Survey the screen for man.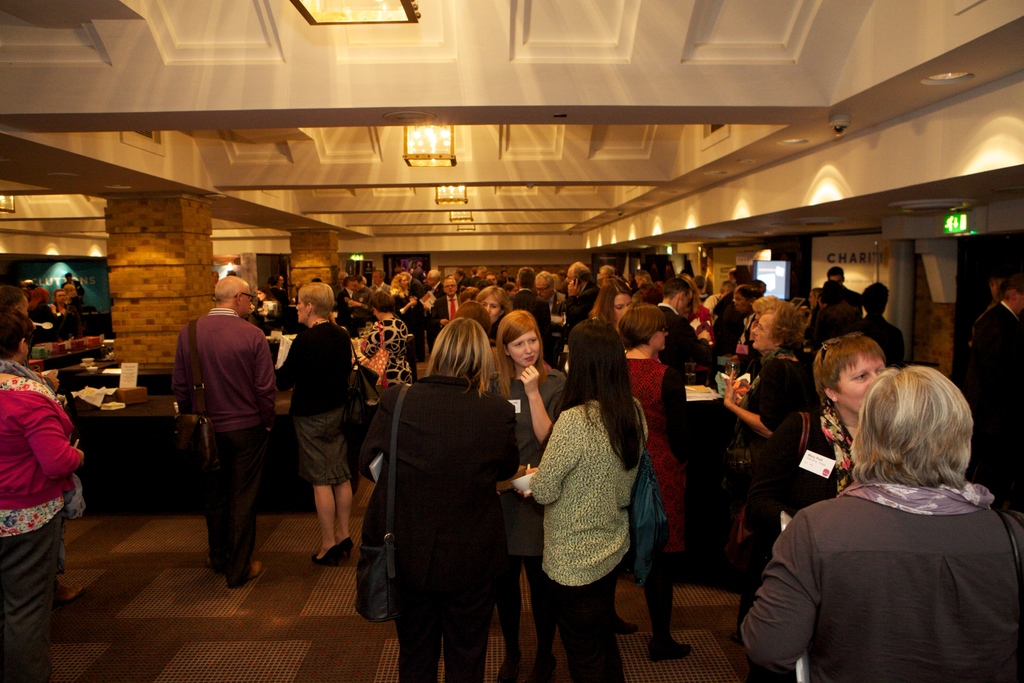
Survey found: rect(965, 273, 1023, 515).
